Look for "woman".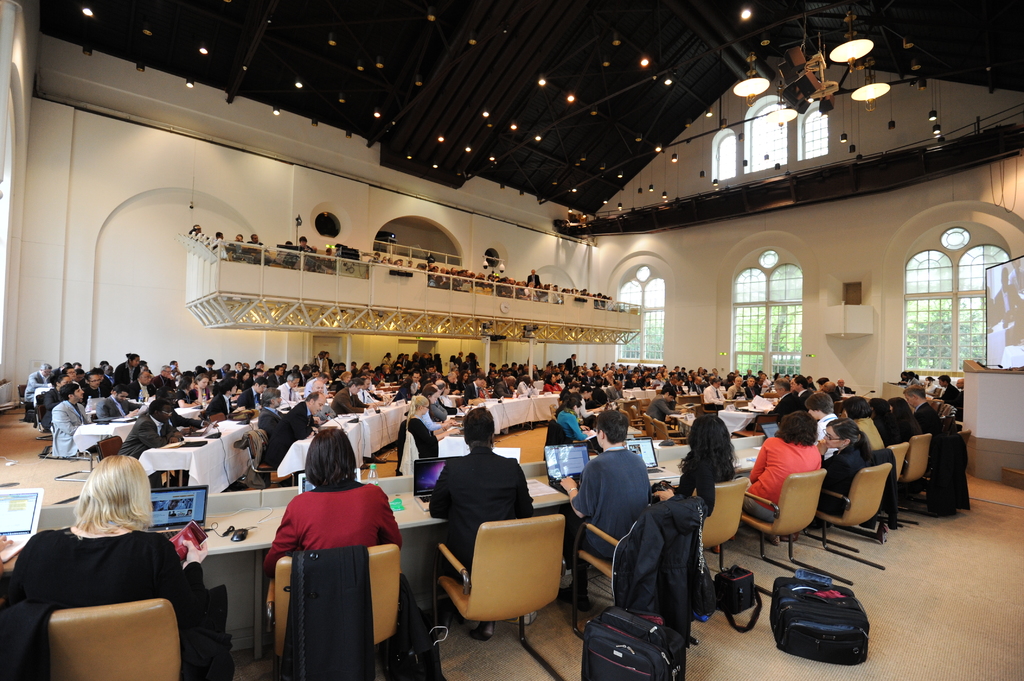
Found: box=[573, 383, 607, 419].
